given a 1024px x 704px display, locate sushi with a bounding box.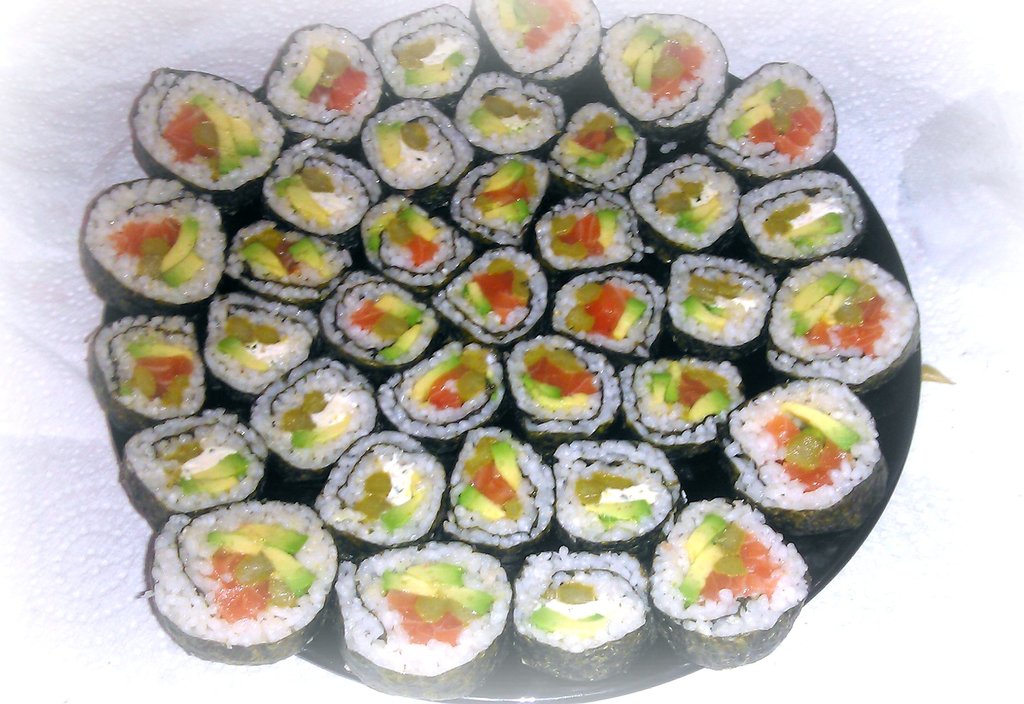
Located: <region>433, 425, 560, 557</region>.
